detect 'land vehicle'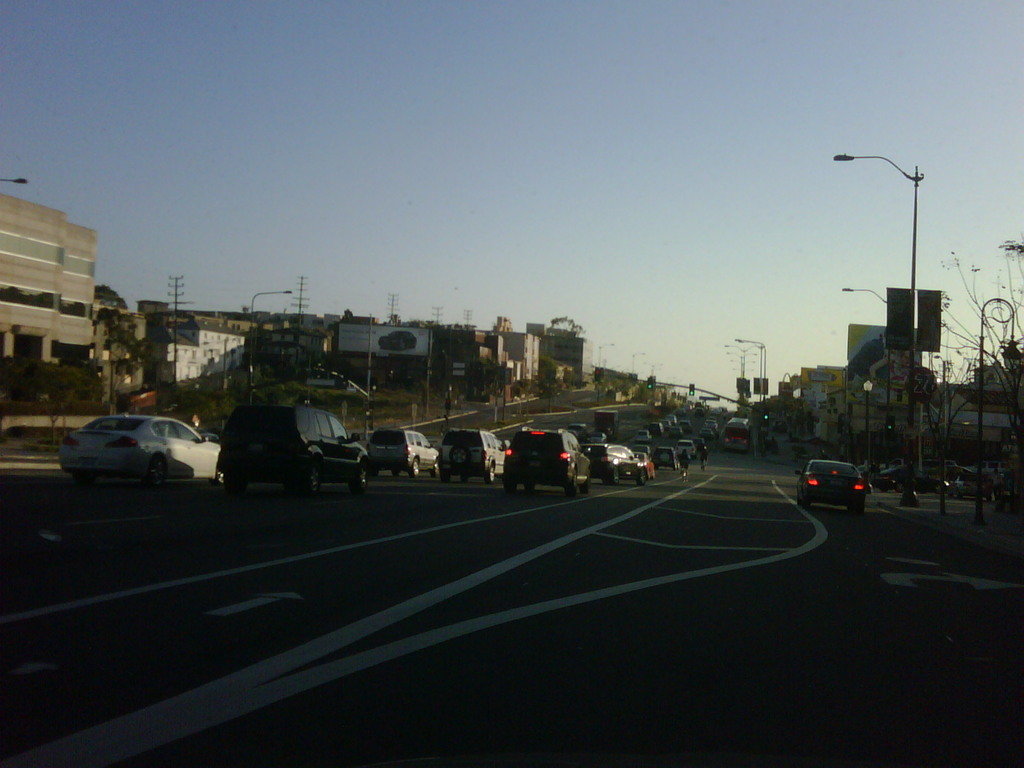
box=[446, 429, 506, 486]
